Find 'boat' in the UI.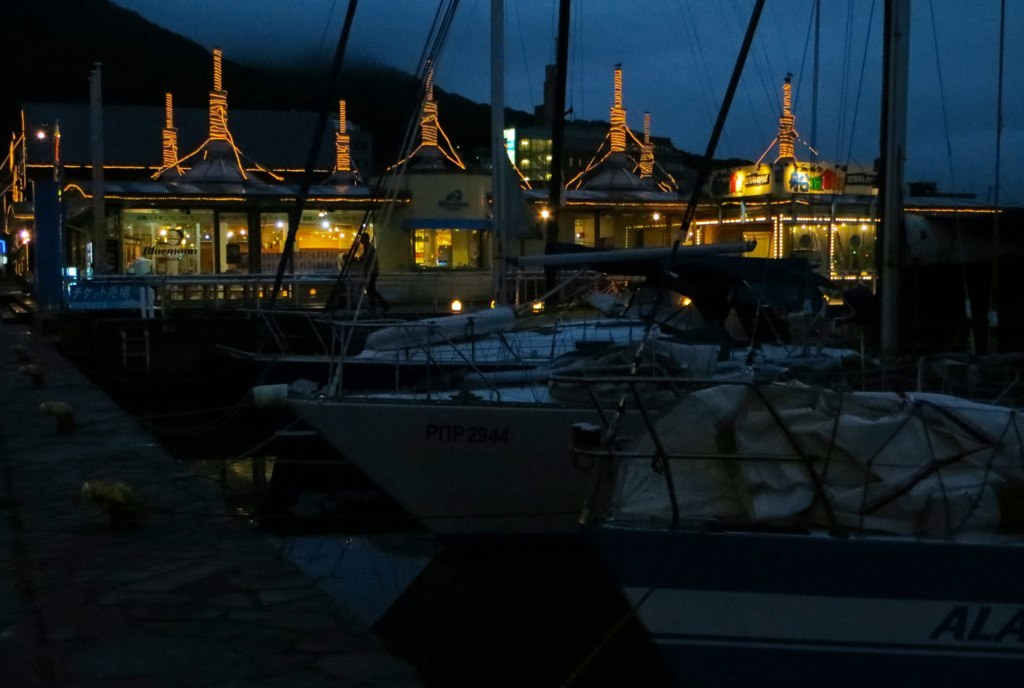
UI element at locate(575, 0, 1022, 687).
